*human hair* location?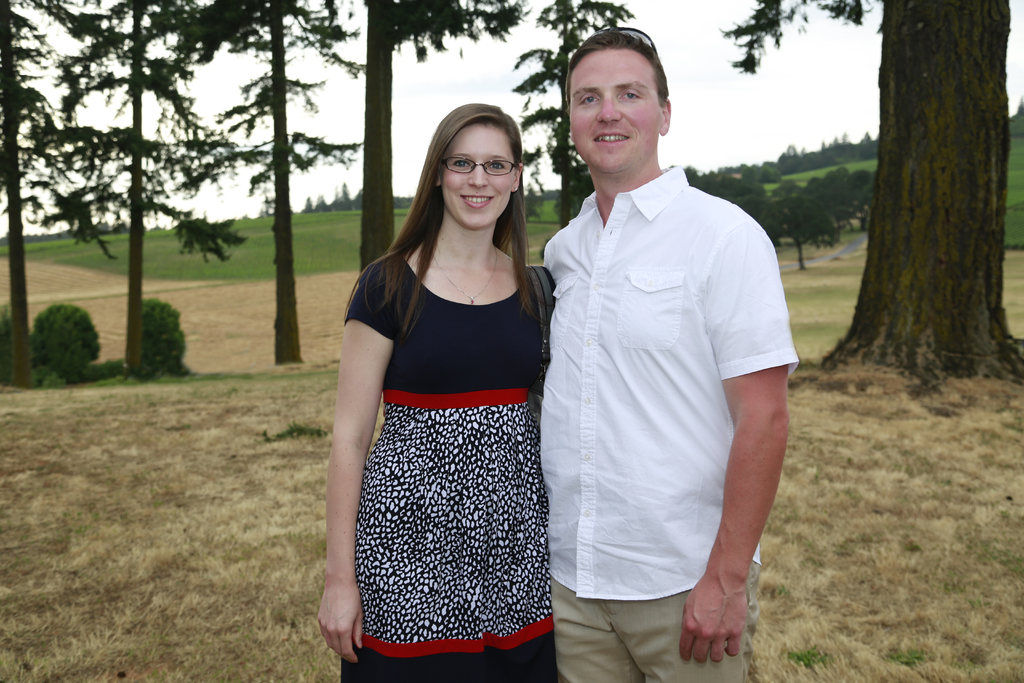
left=564, top=29, right=668, bottom=106
